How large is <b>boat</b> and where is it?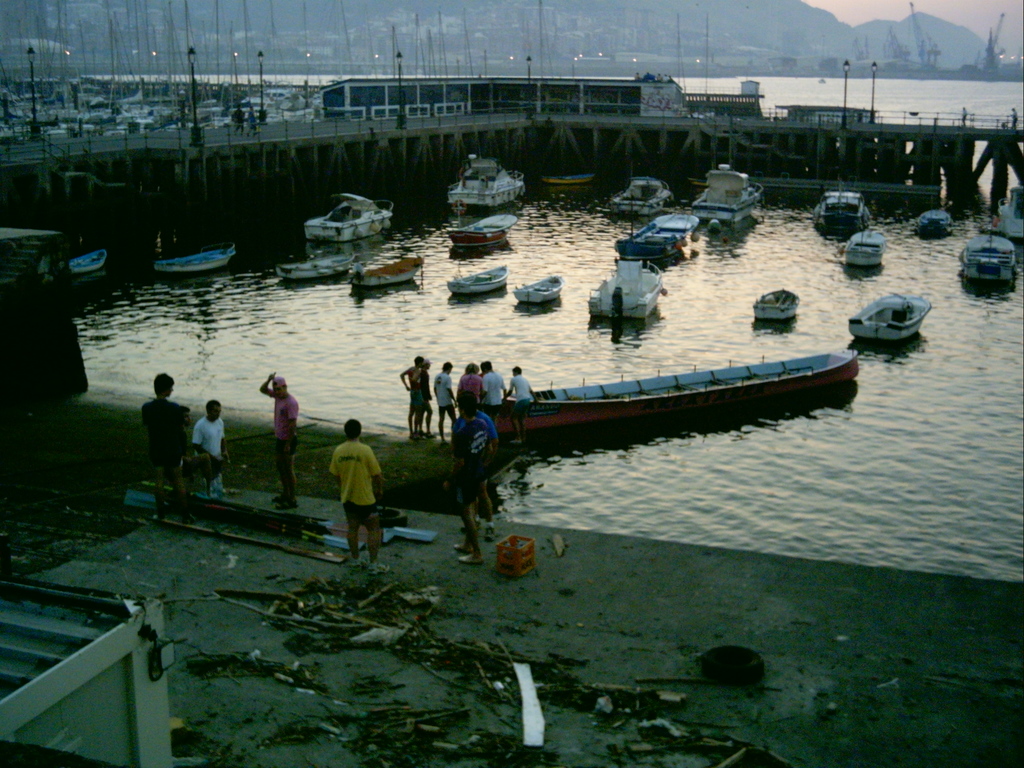
Bounding box: <box>351,257,423,294</box>.
